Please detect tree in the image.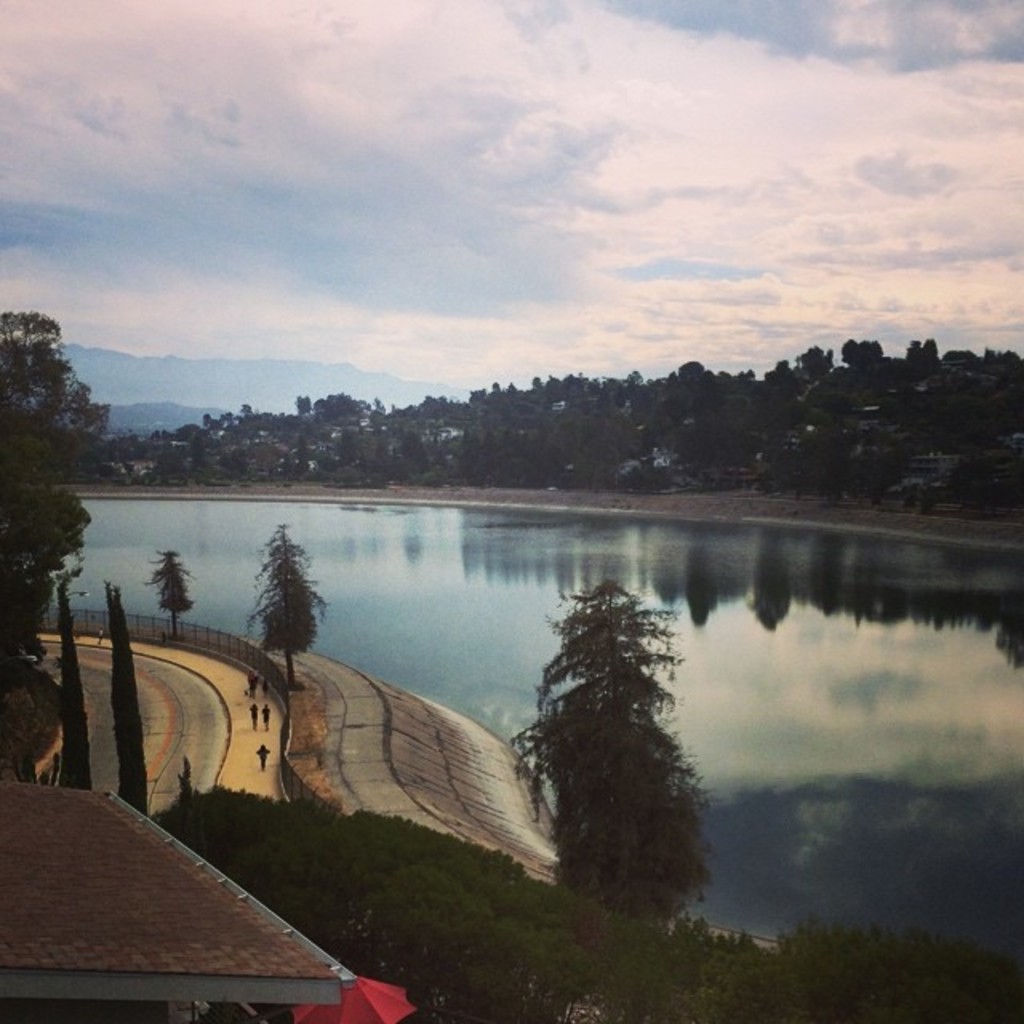
0:310:114:666.
